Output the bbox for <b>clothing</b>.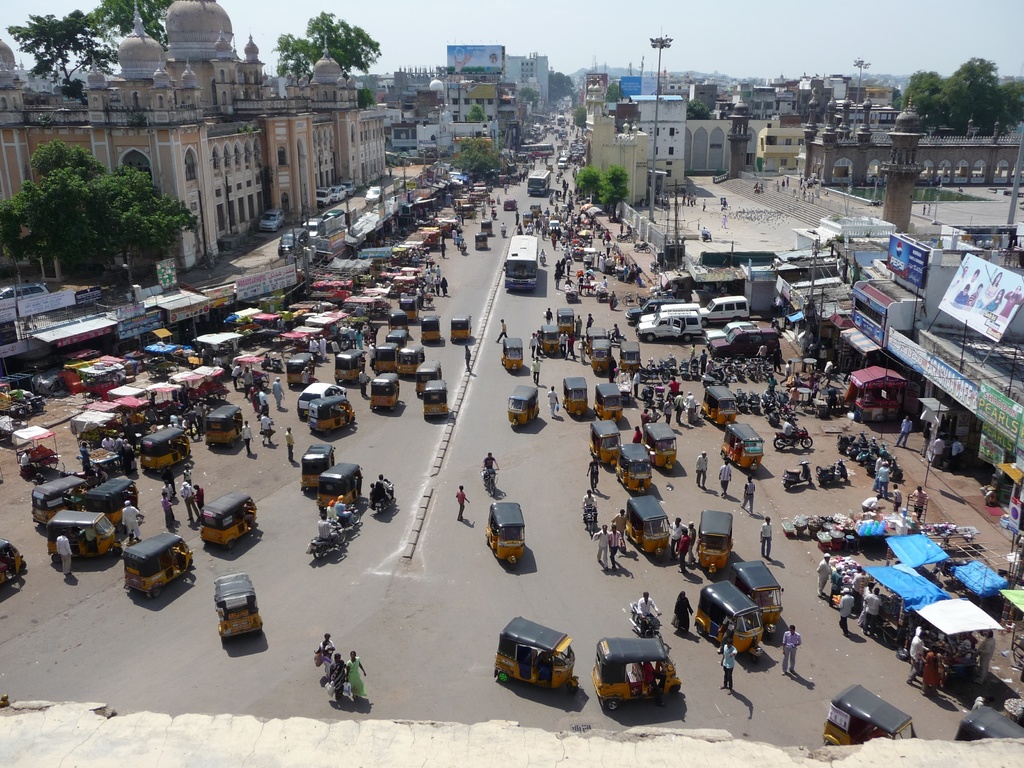
614 513 627 550.
